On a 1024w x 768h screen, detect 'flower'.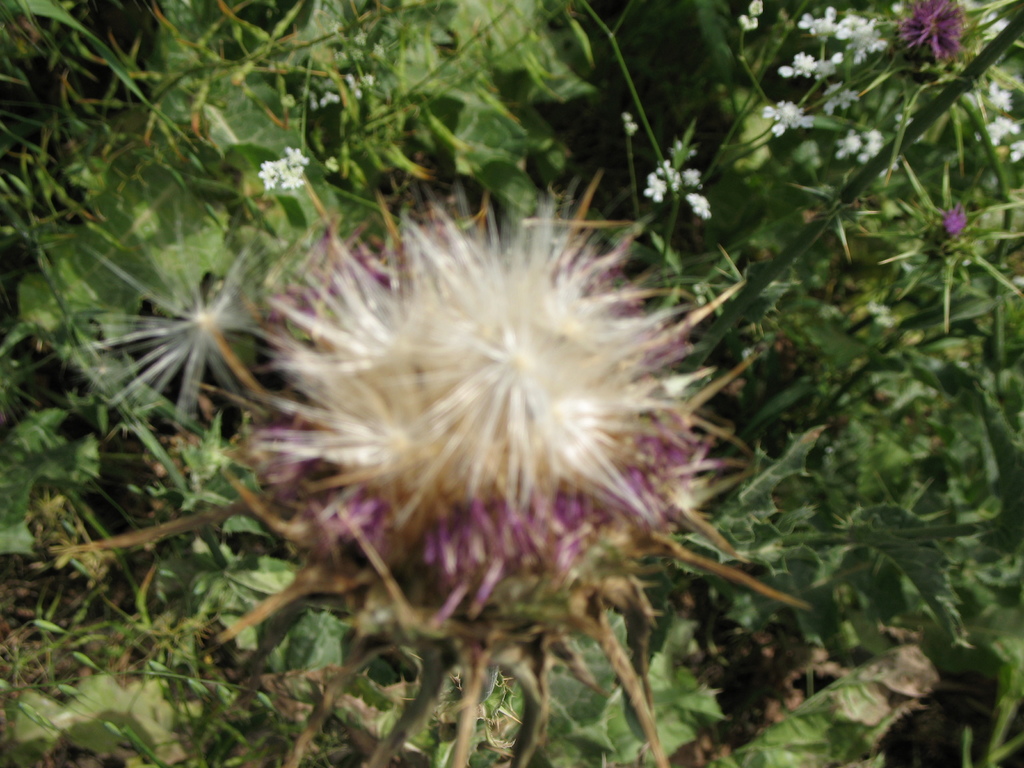
region(975, 117, 1023, 145).
